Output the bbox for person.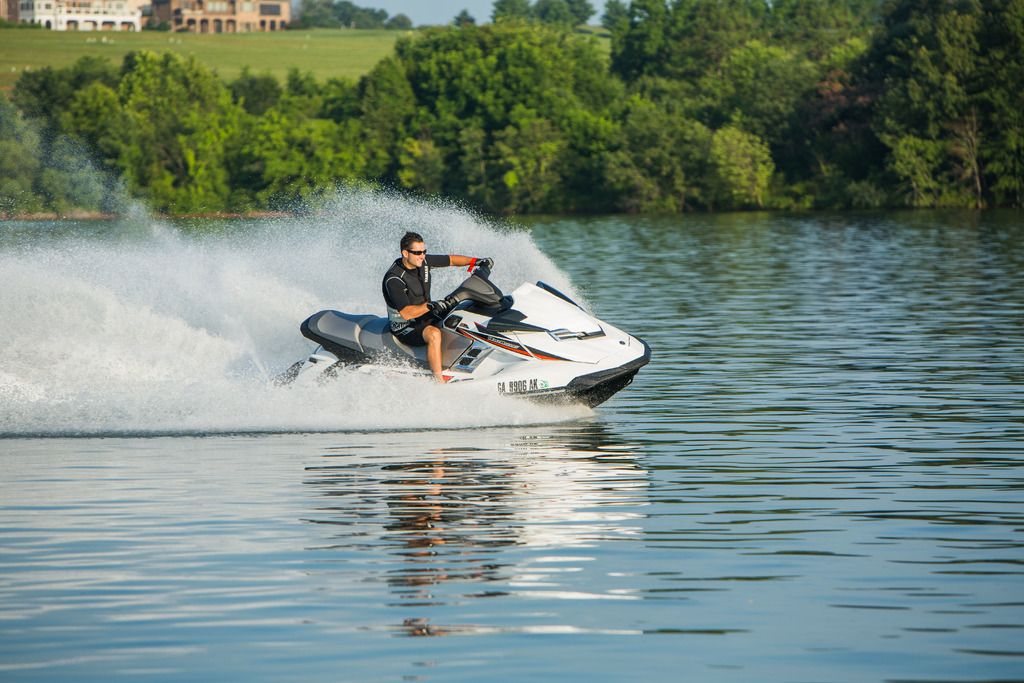
bbox=[383, 233, 493, 379].
